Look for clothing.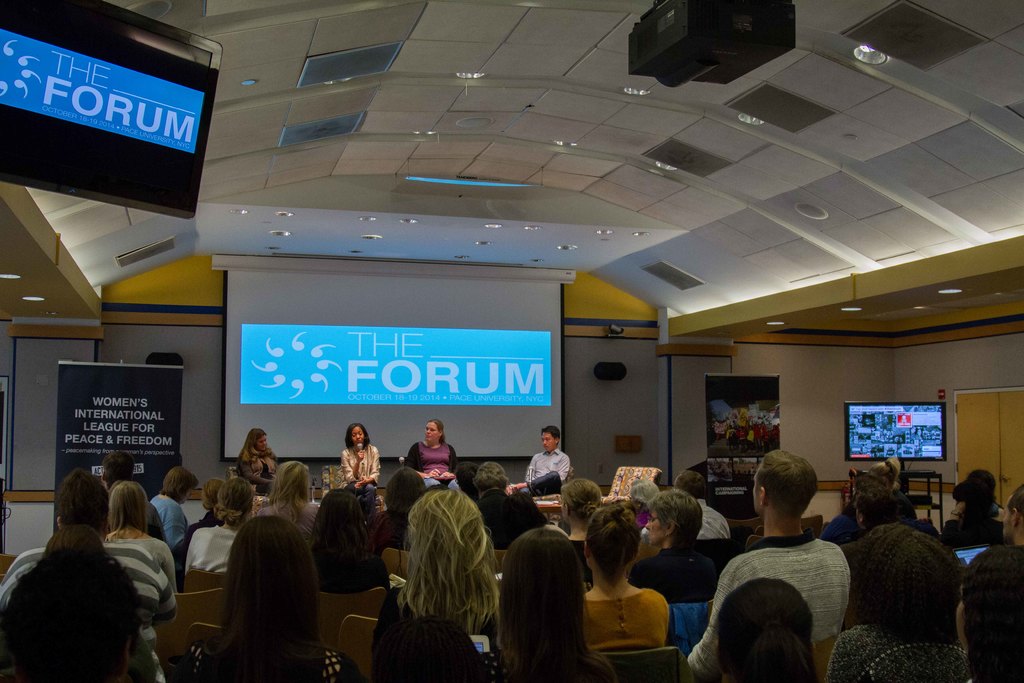
Found: left=337, top=444, right=378, bottom=504.
